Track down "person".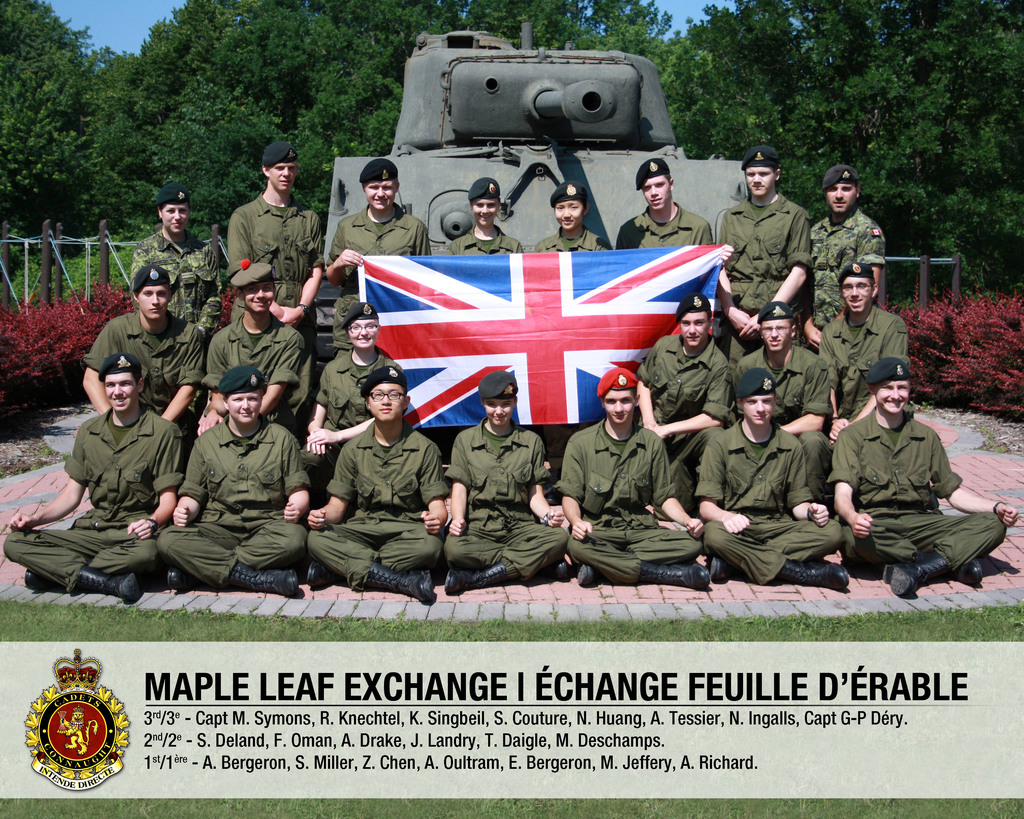
Tracked to region(117, 180, 224, 343).
